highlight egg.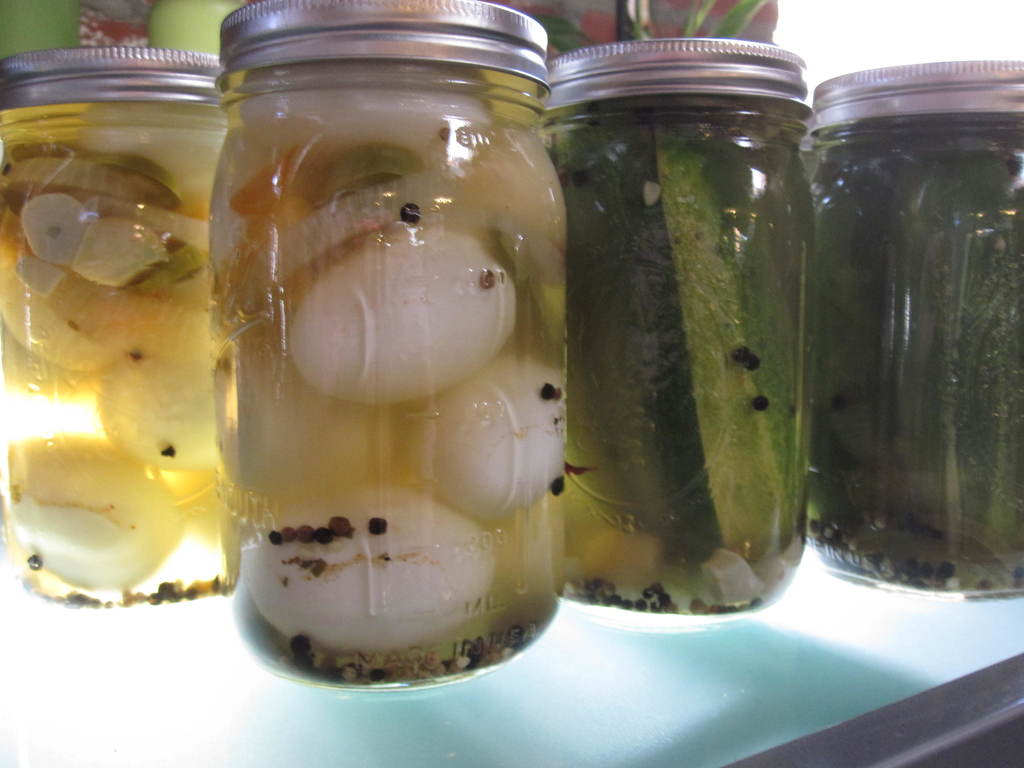
Highlighted region: crop(72, 102, 227, 200).
